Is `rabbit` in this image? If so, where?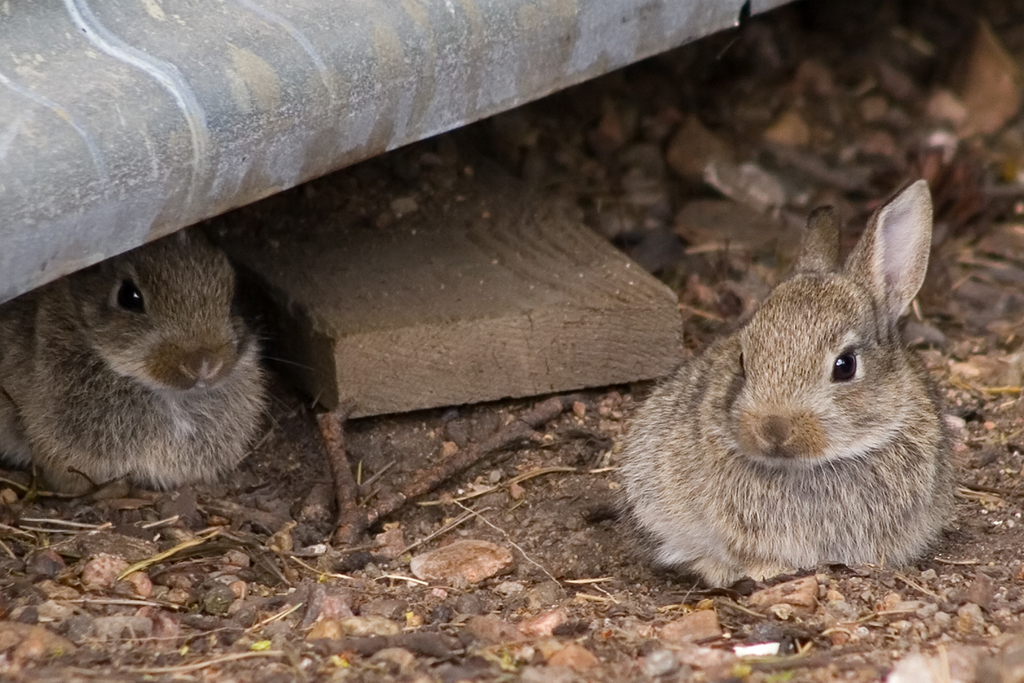
Yes, at l=609, t=175, r=961, b=598.
